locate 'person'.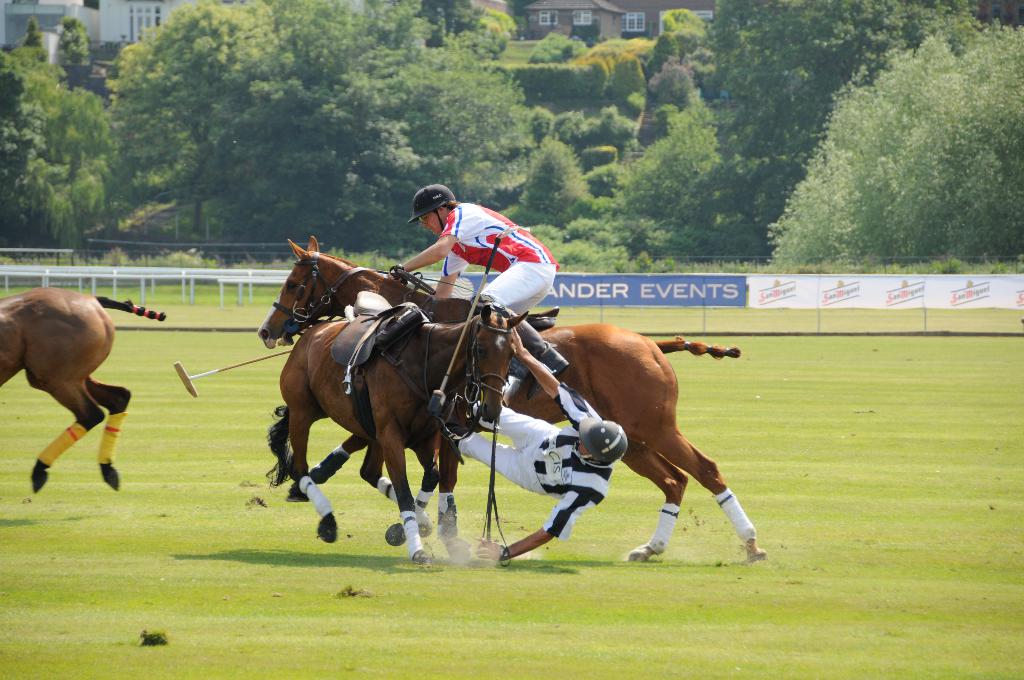
Bounding box: x1=458 y1=329 x2=626 y2=556.
